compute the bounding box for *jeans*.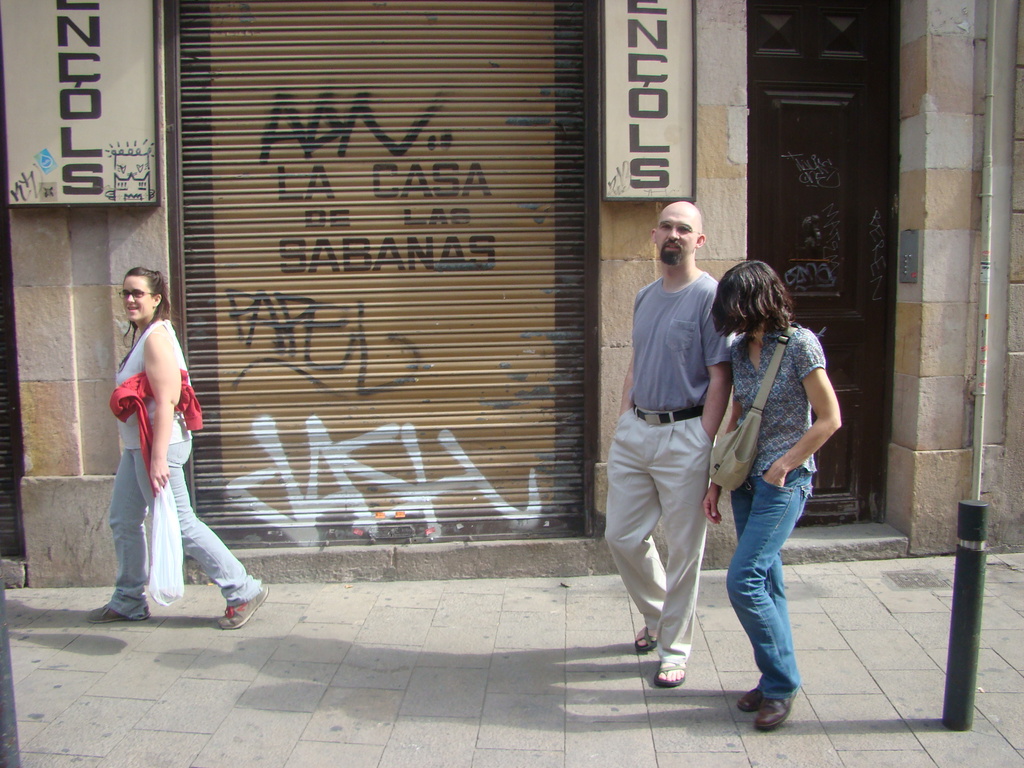
pyautogui.locateOnScreen(728, 471, 821, 740).
